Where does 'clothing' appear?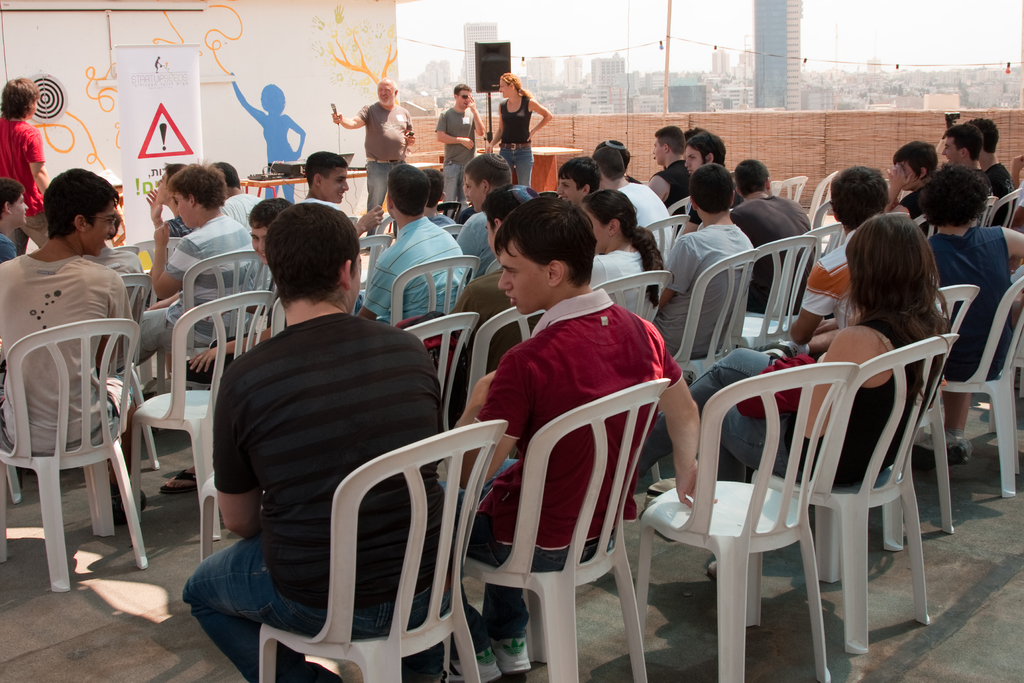
Appears at region(442, 284, 697, 639).
